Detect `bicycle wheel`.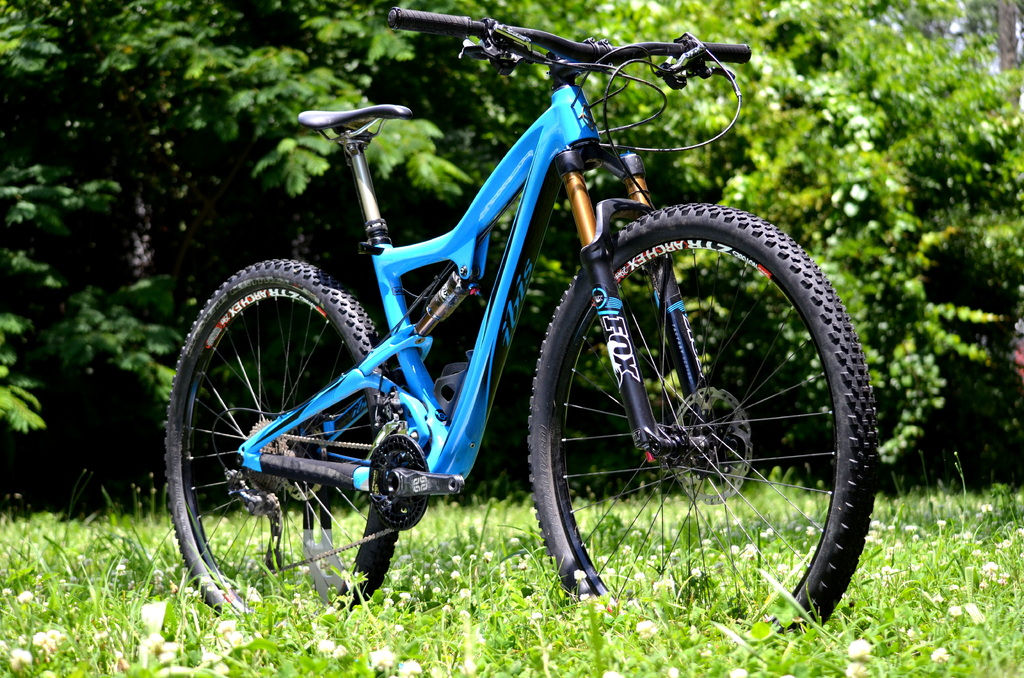
Detected at crop(534, 202, 857, 622).
